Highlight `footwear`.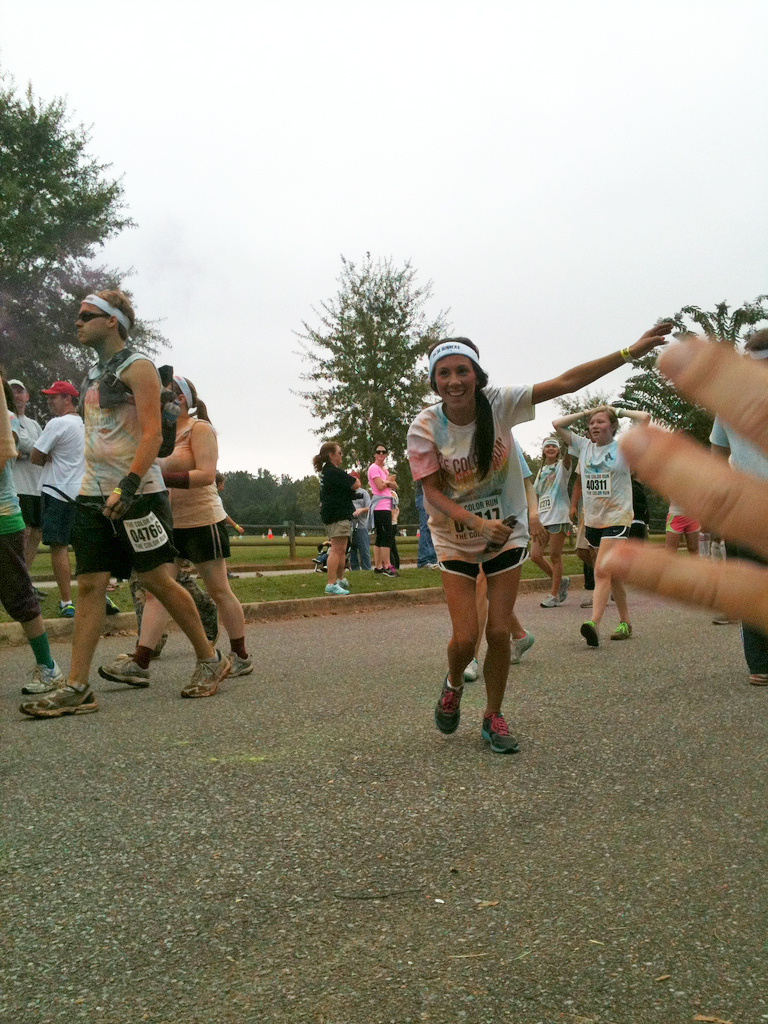
Highlighted region: left=313, top=556, right=320, bottom=562.
